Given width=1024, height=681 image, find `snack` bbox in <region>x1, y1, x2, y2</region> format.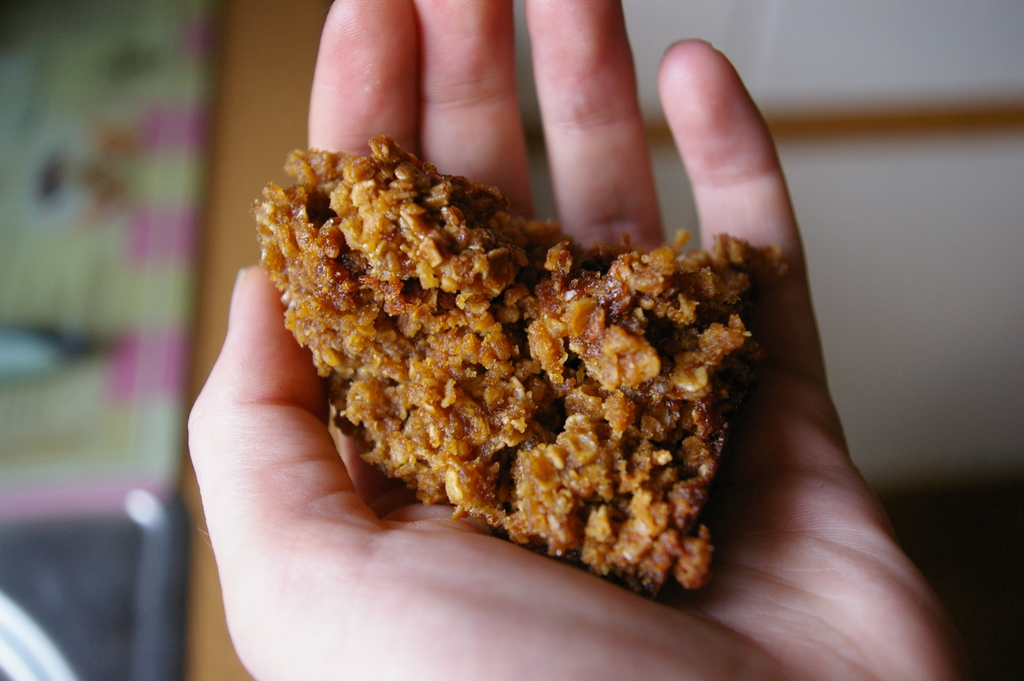
<region>248, 130, 785, 613</region>.
